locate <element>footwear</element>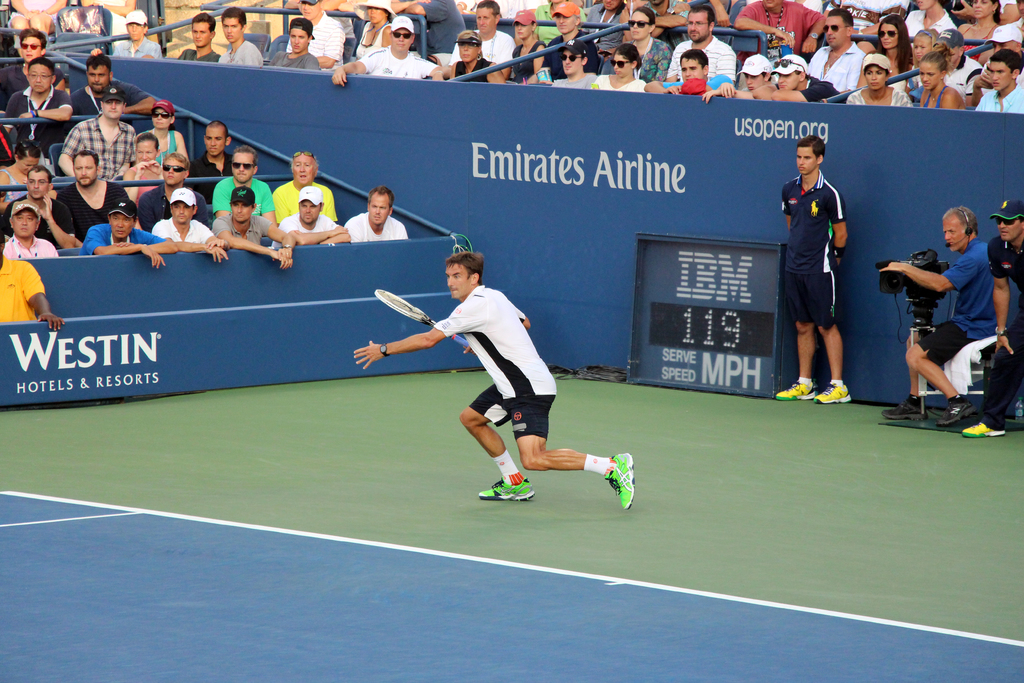
962, 420, 1008, 439
